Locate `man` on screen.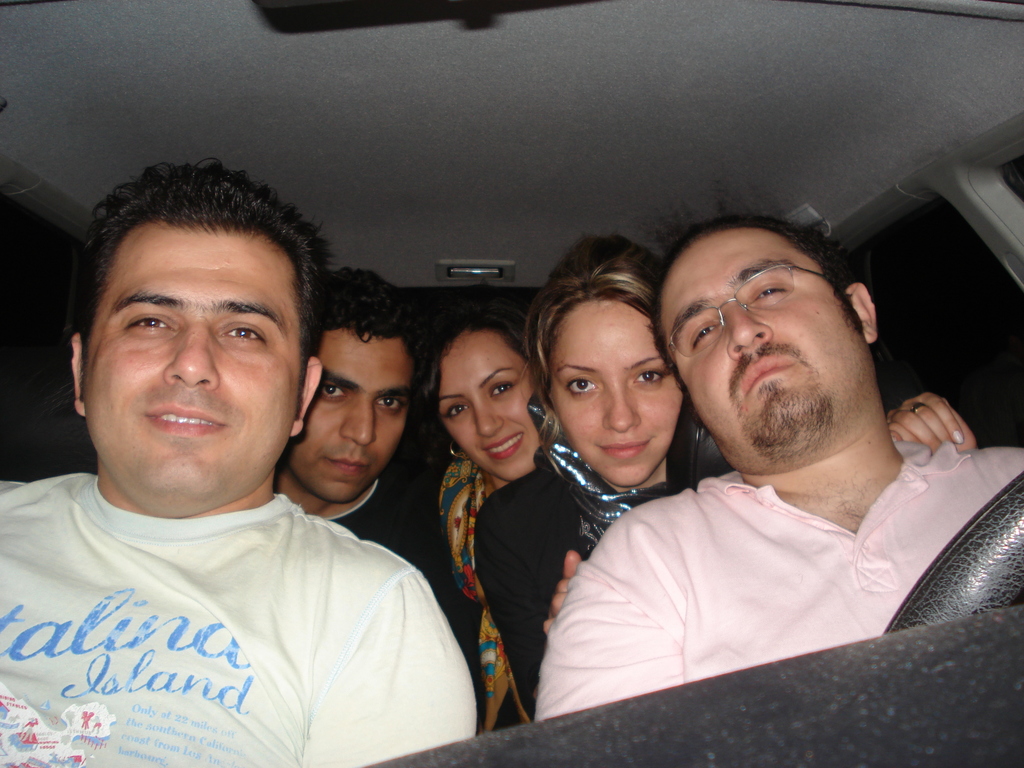
On screen at box(482, 187, 1015, 748).
